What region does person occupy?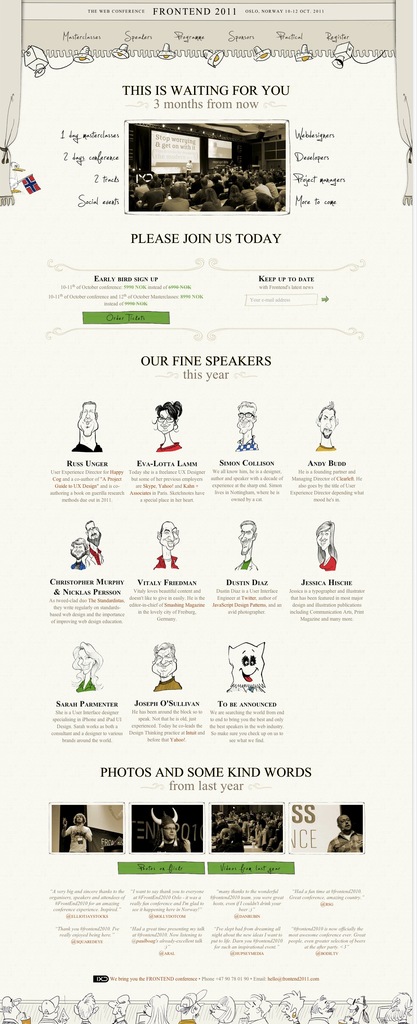
BBox(381, 991, 413, 1022).
